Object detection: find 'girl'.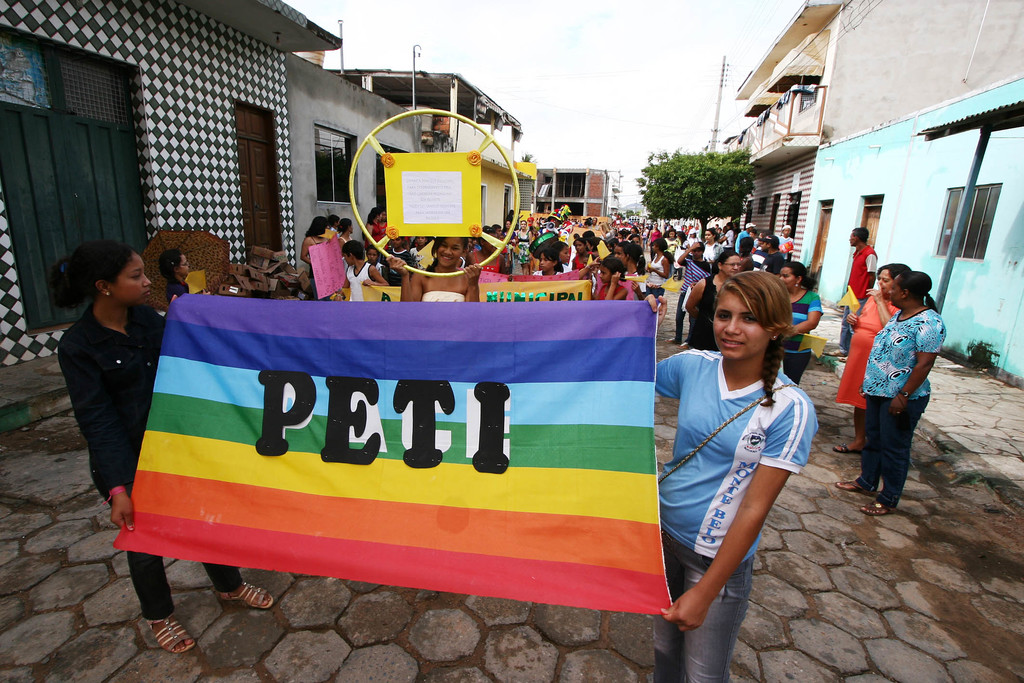
383 228 479 304.
